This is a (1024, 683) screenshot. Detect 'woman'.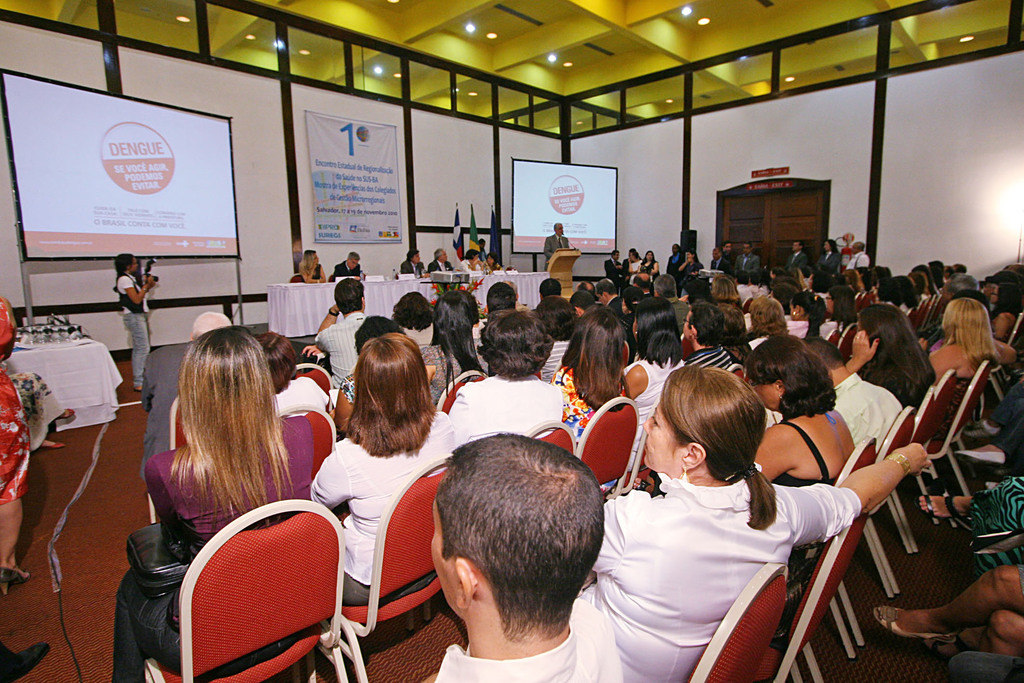
left=109, top=327, right=317, bottom=682.
